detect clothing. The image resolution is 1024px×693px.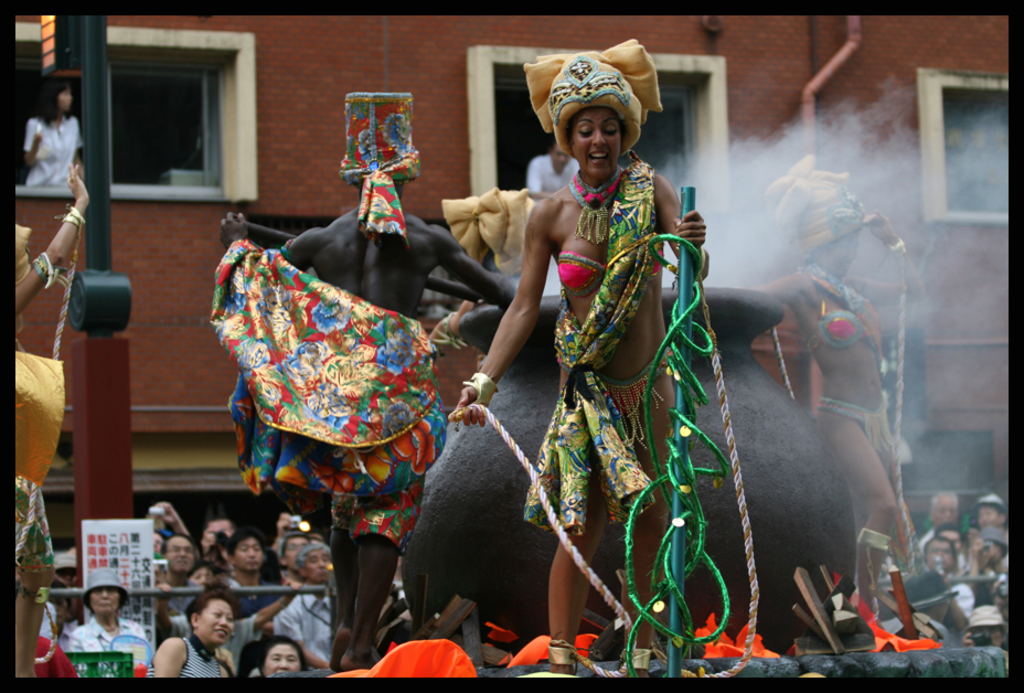
bbox(815, 263, 887, 459).
